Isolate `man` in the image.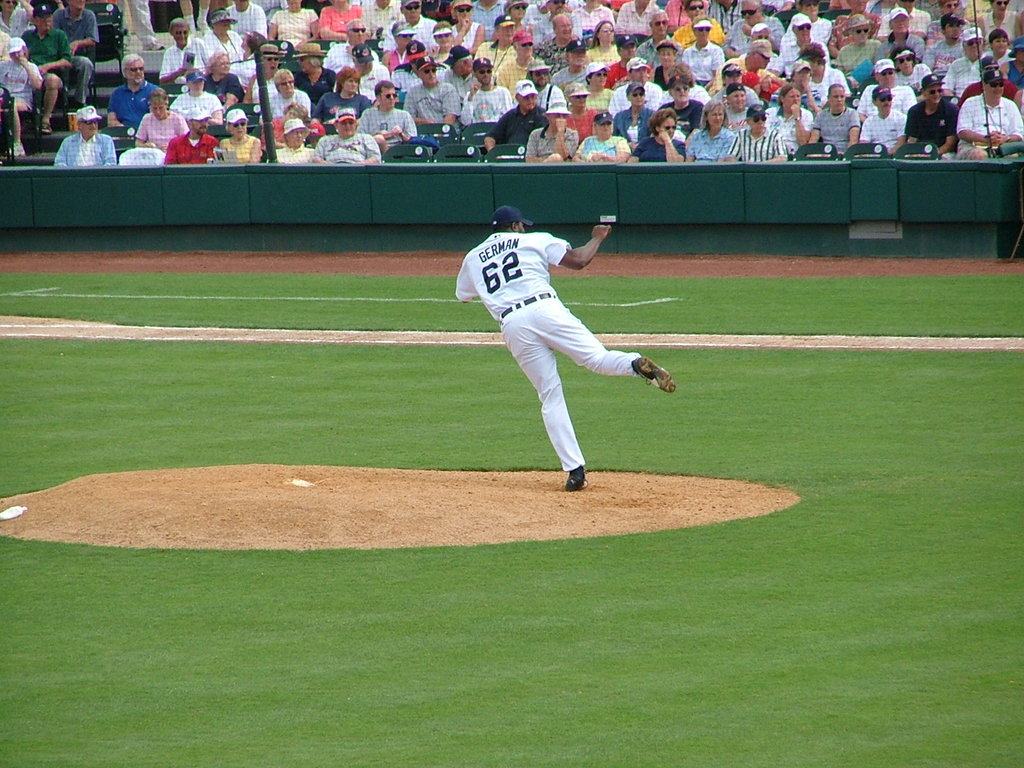
Isolated region: {"x1": 319, "y1": 53, "x2": 356, "y2": 108}.
